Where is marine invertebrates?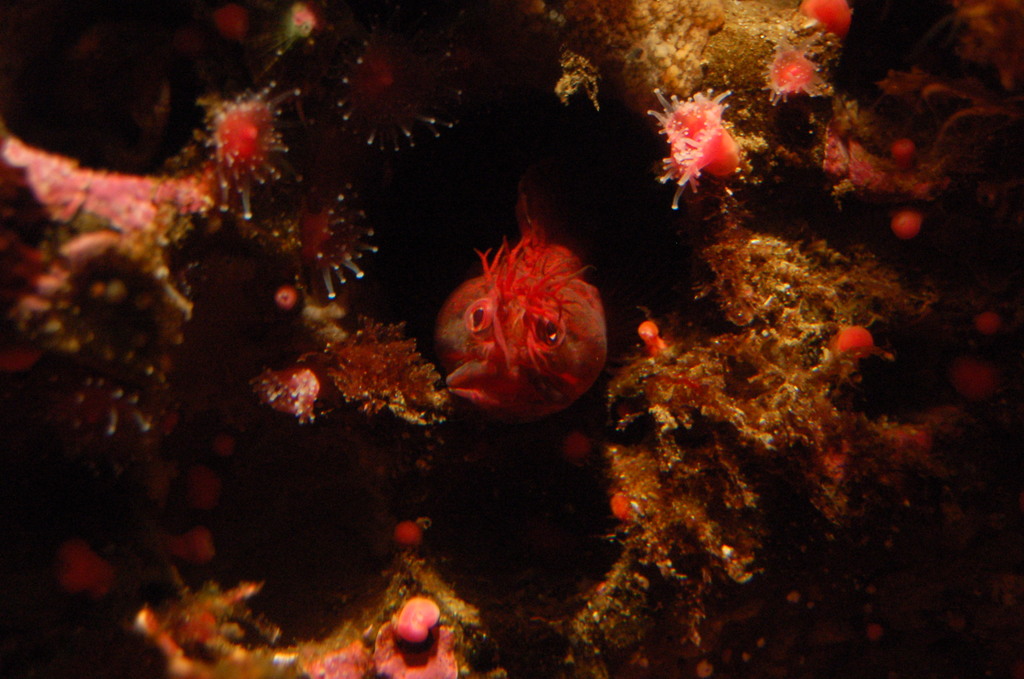
box=[448, 177, 609, 421].
